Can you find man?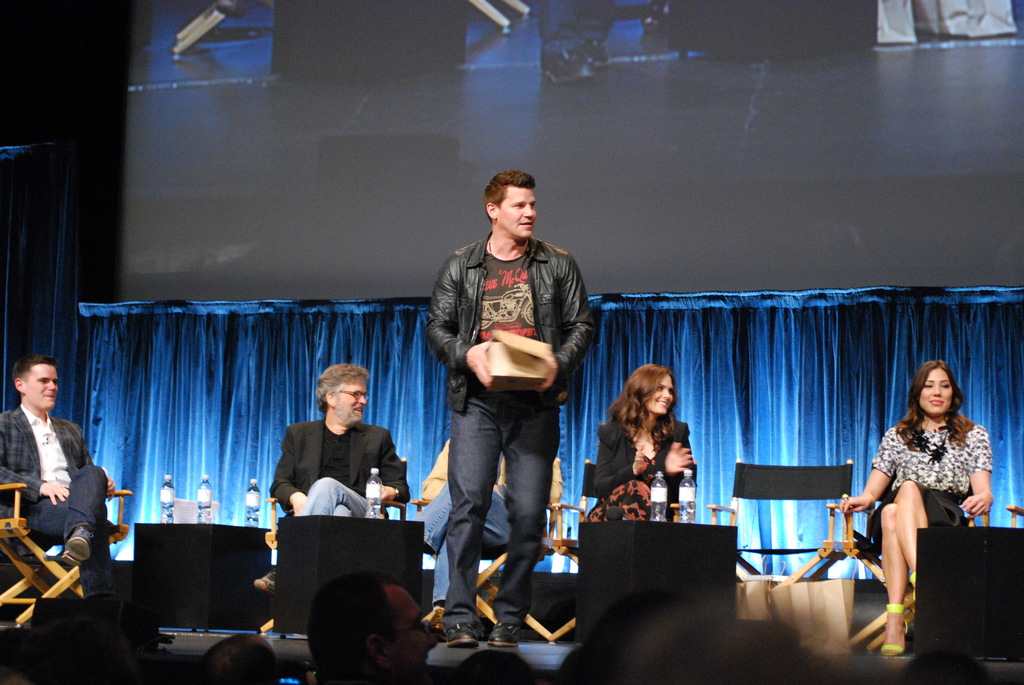
Yes, bounding box: pyautogui.locateOnScreen(420, 439, 568, 627).
